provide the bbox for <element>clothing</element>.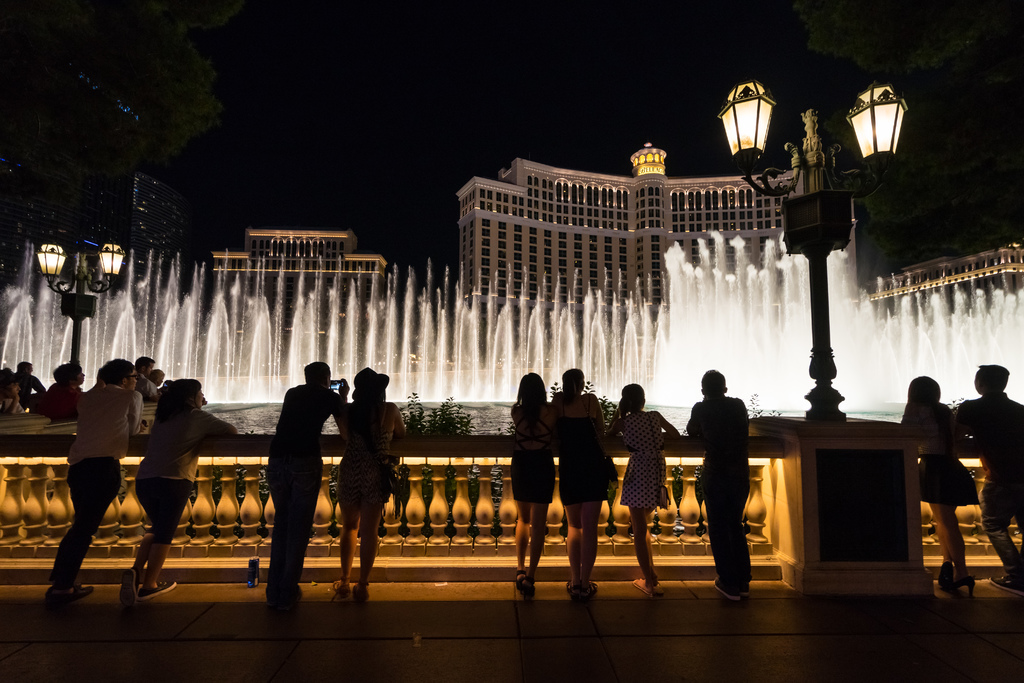
left=902, top=407, right=980, bottom=509.
